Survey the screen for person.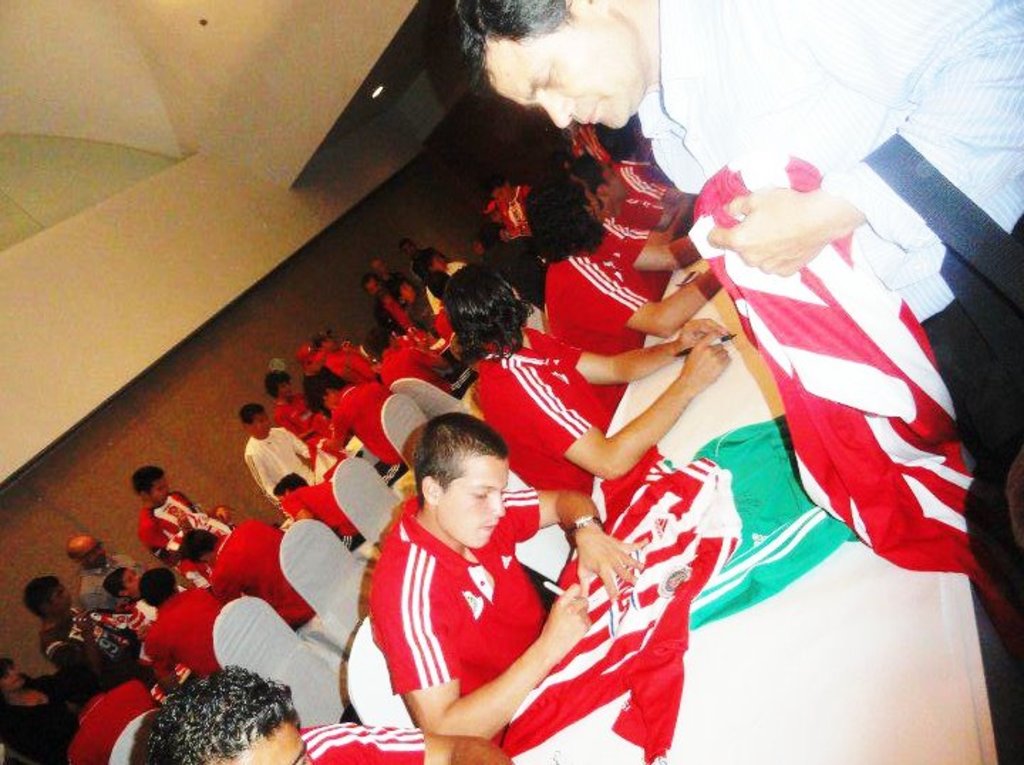
Survey found: pyautogui.locateOnScreen(357, 321, 454, 407).
